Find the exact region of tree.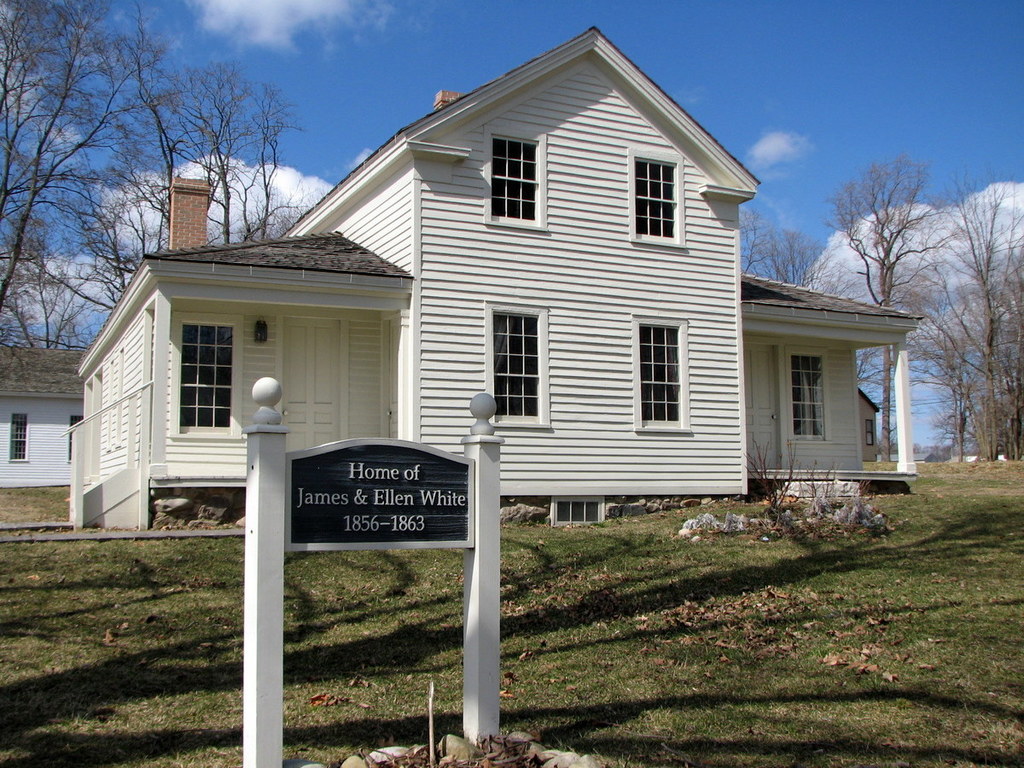
Exact region: 0:3:170:340.
